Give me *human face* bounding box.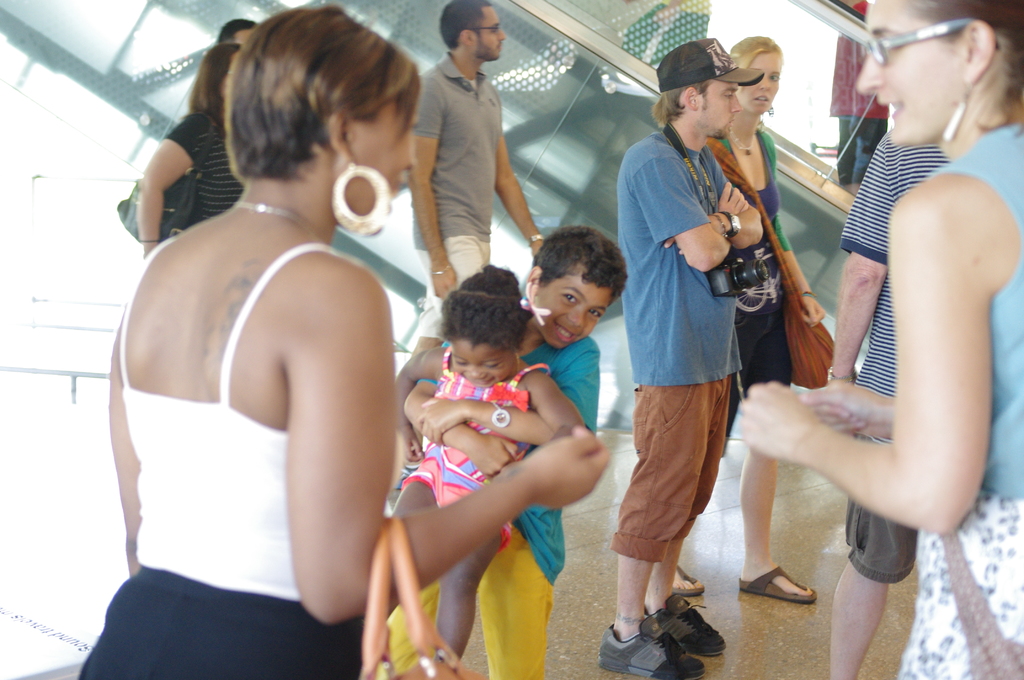
(left=357, top=104, right=420, bottom=218).
